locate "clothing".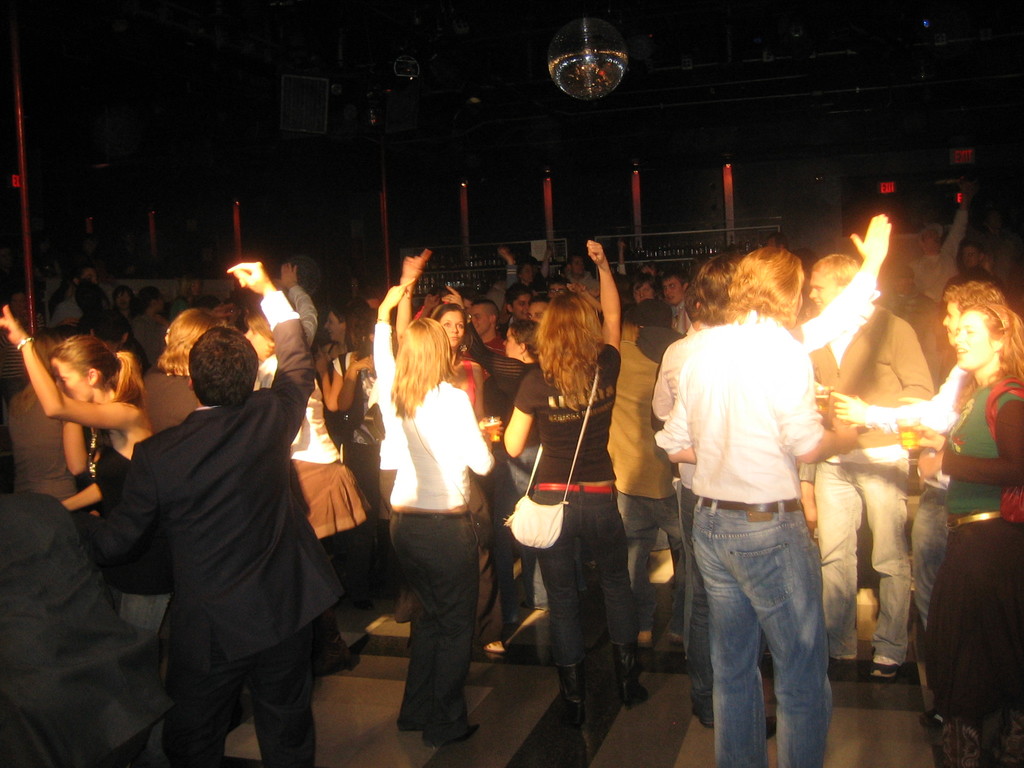
Bounding box: 344 346 376 521.
